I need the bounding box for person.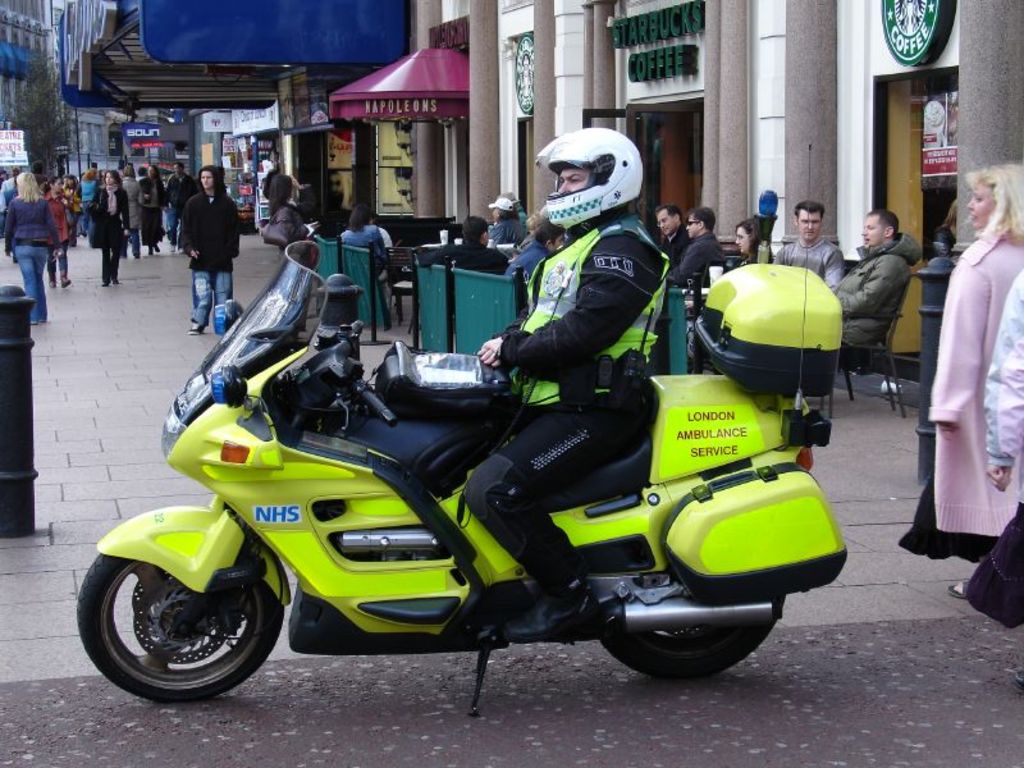
Here it is: locate(771, 196, 845, 289).
